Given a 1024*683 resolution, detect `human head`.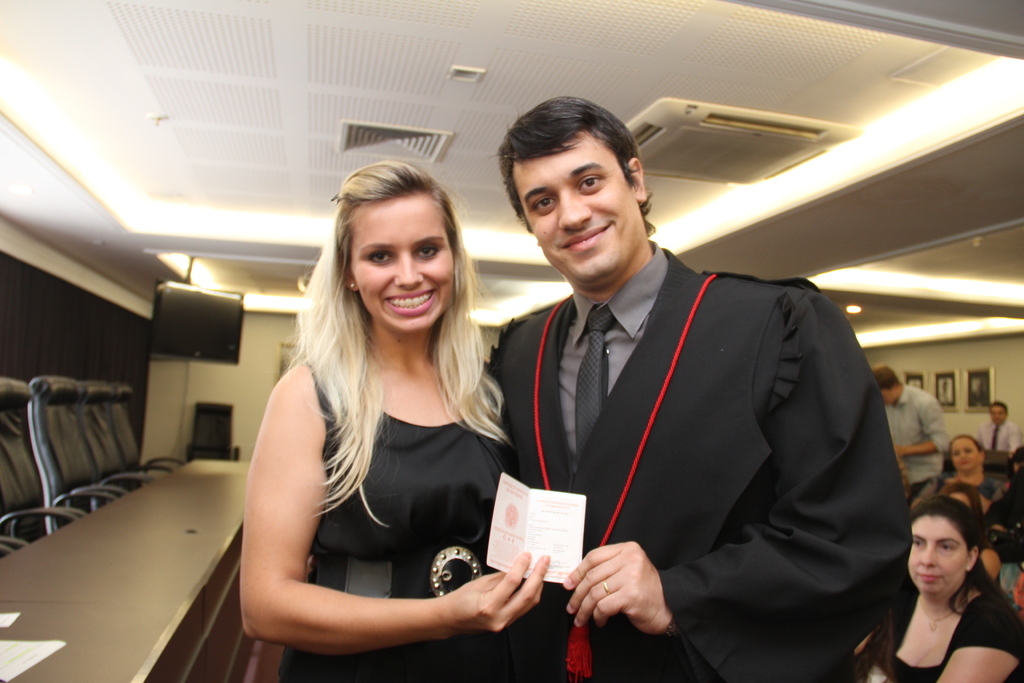
BBox(989, 398, 1012, 425).
